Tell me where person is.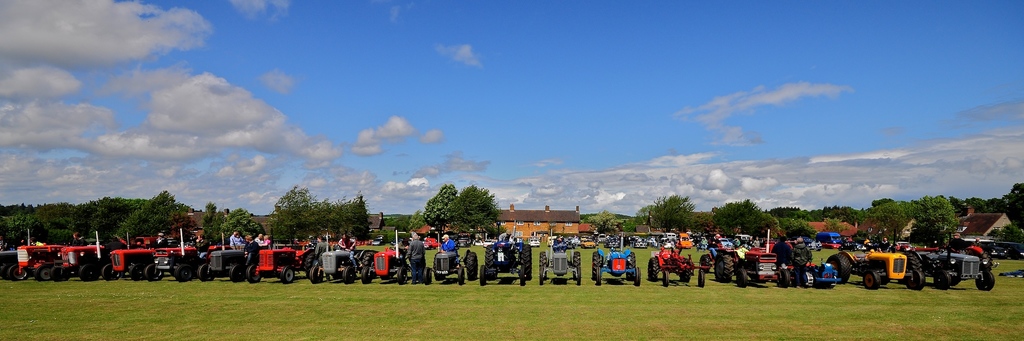
person is at bbox(790, 236, 810, 280).
